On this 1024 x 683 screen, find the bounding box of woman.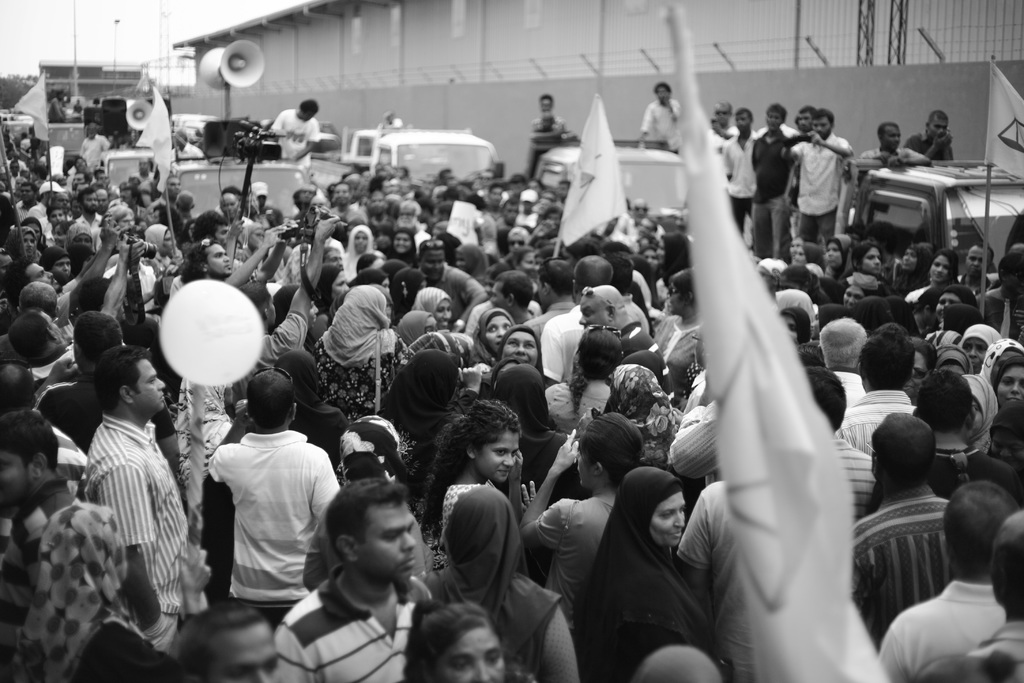
Bounding box: 413/288/451/331.
